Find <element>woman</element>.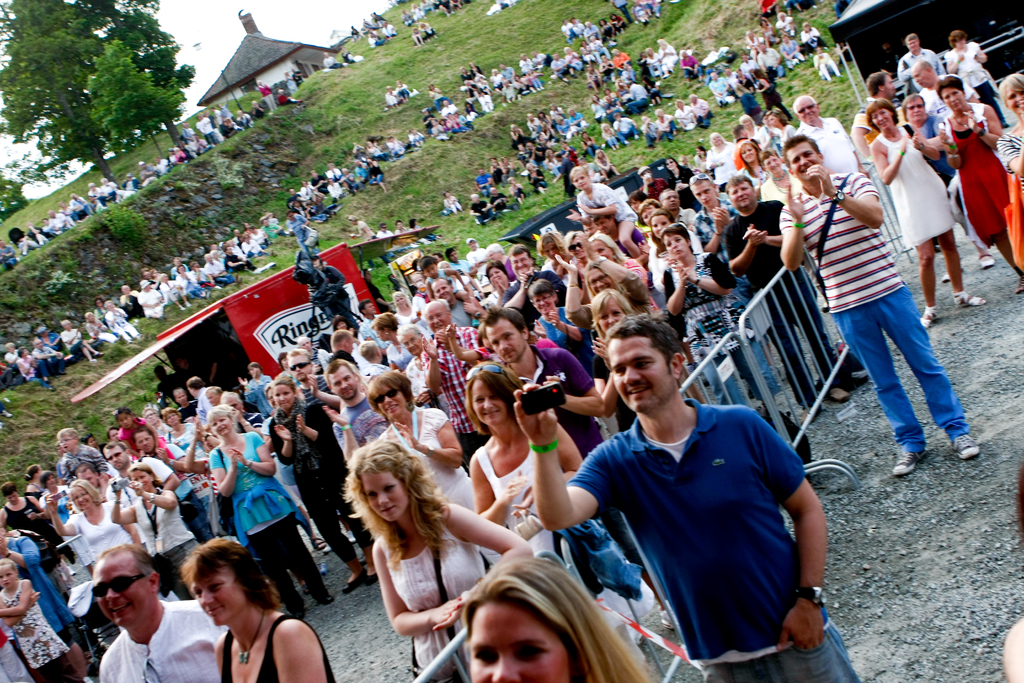
bbox(582, 296, 635, 426).
